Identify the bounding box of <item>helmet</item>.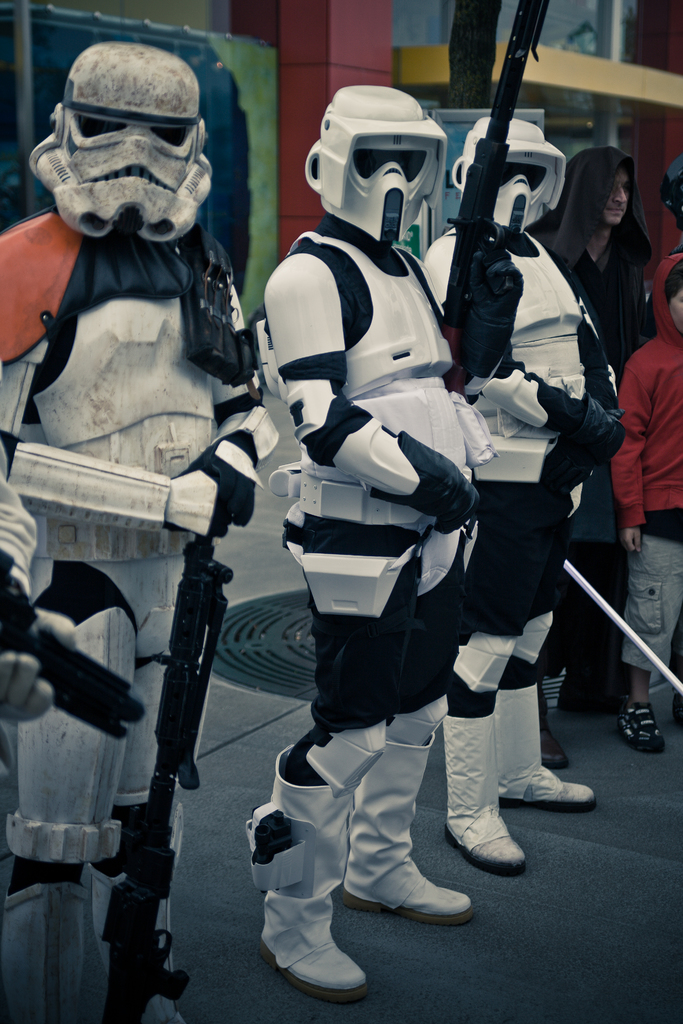
<bbox>450, 111, 566, 241</bbox>.
